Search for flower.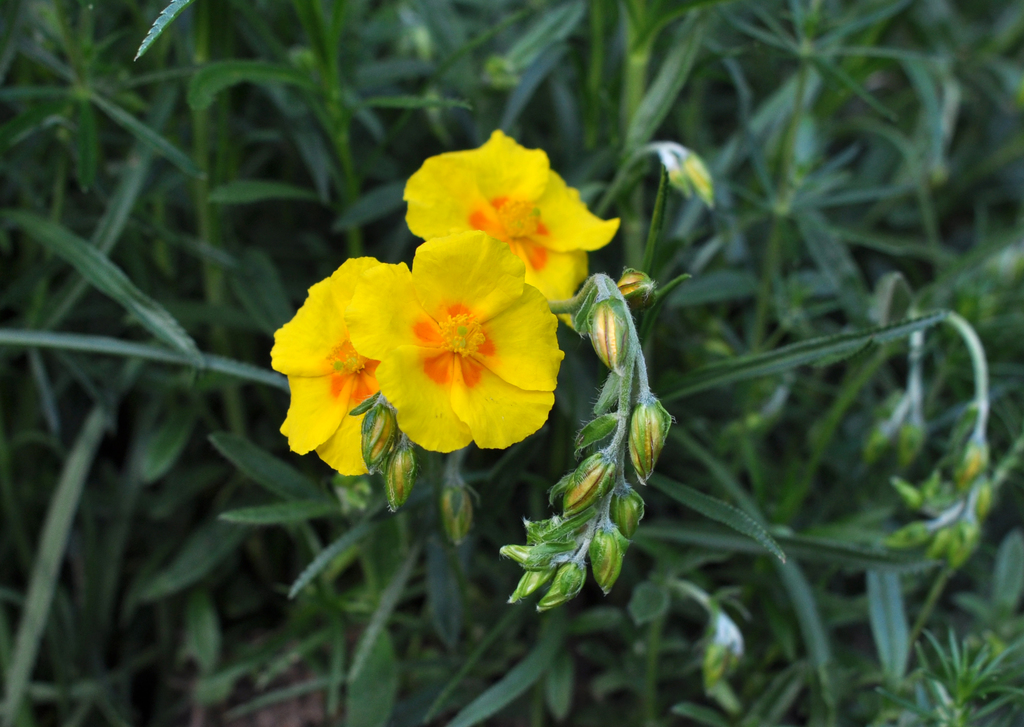
Found at (left=264, top=253, right=410, bottom=484).
